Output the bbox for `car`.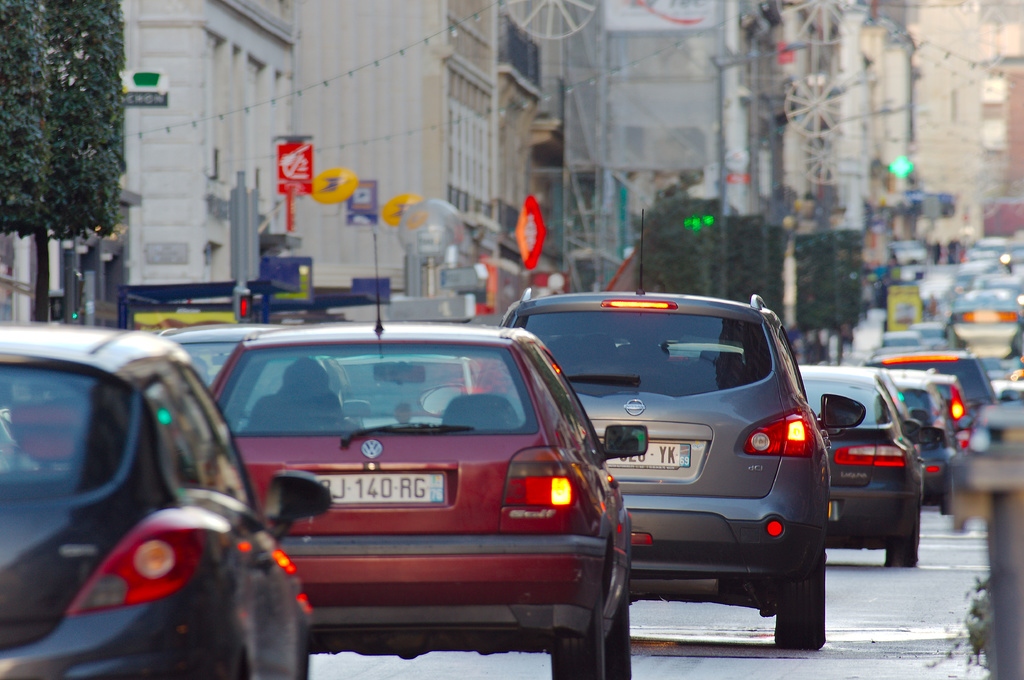
bbox=[419, 206, 870, 644].
